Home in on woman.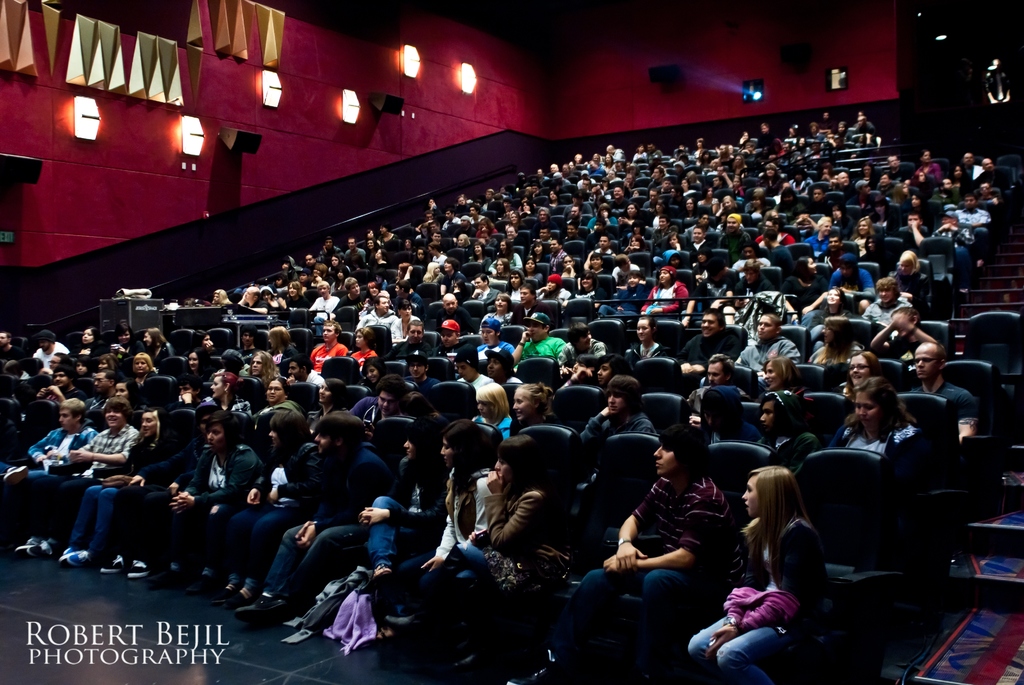
Homed in at [x1=259, y1=381, x2=301, y2=417].
